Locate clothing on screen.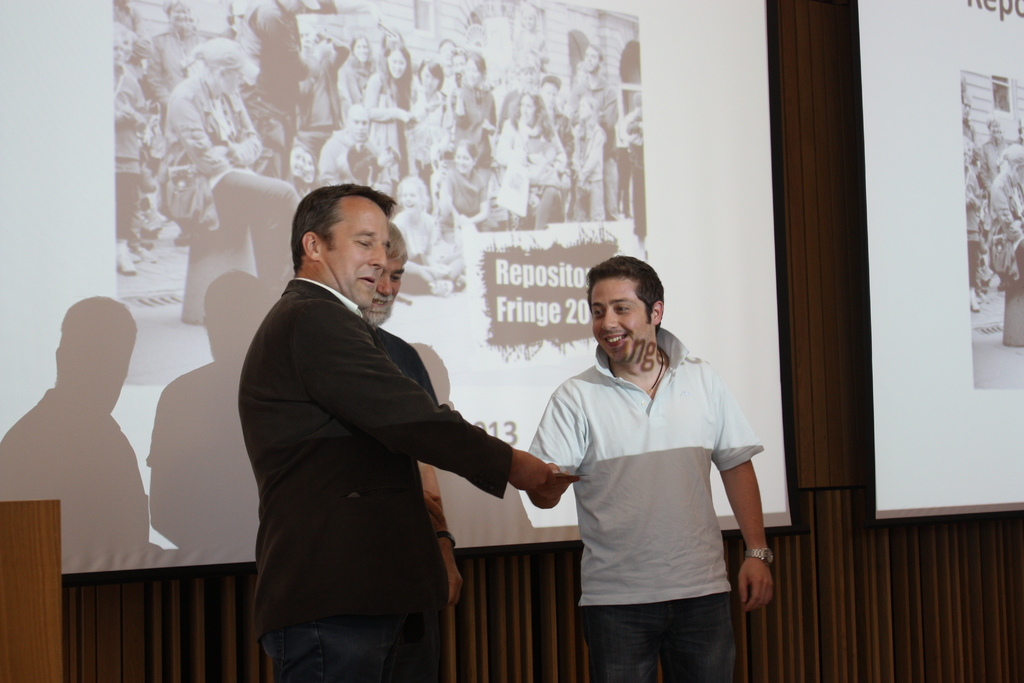
On screen at 371, 325, 438, 391.
